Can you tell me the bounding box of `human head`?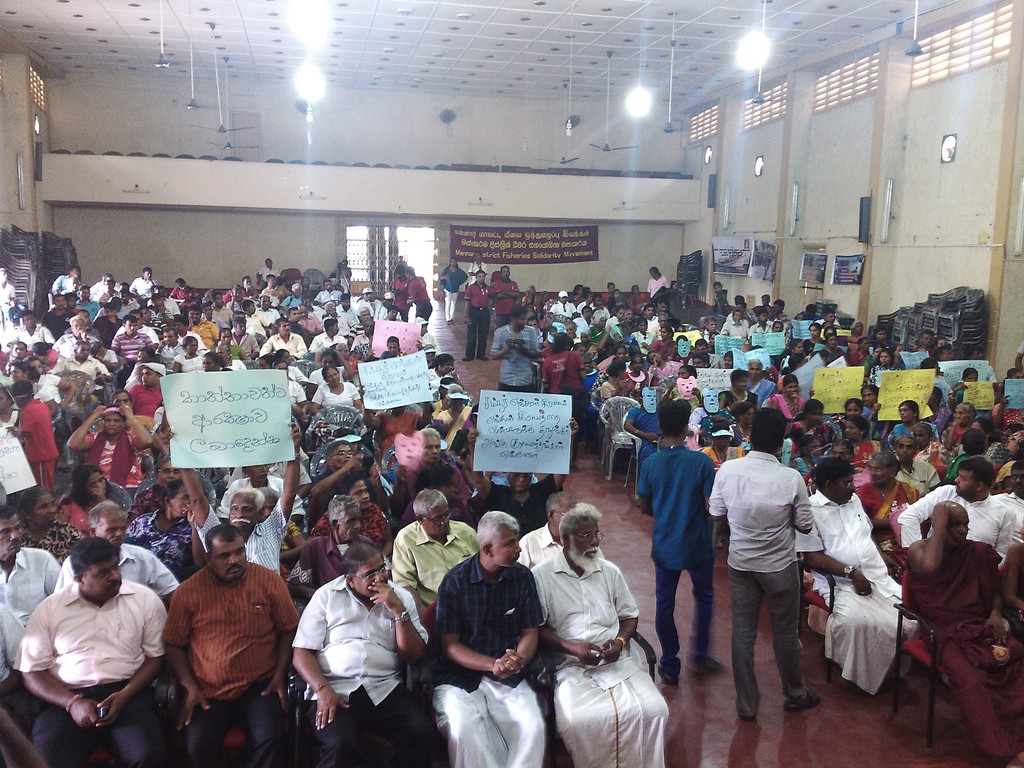
locate(1009, 460, 1023, 498).
